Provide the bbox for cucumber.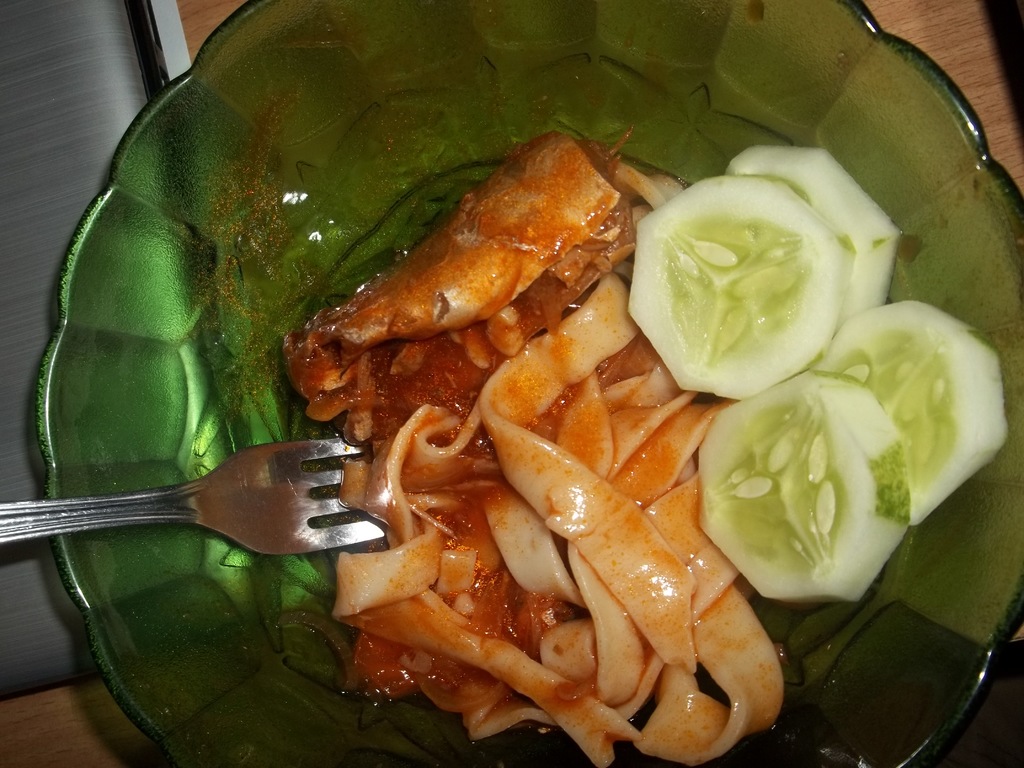
bbox=[725, 145, 901, 339].
